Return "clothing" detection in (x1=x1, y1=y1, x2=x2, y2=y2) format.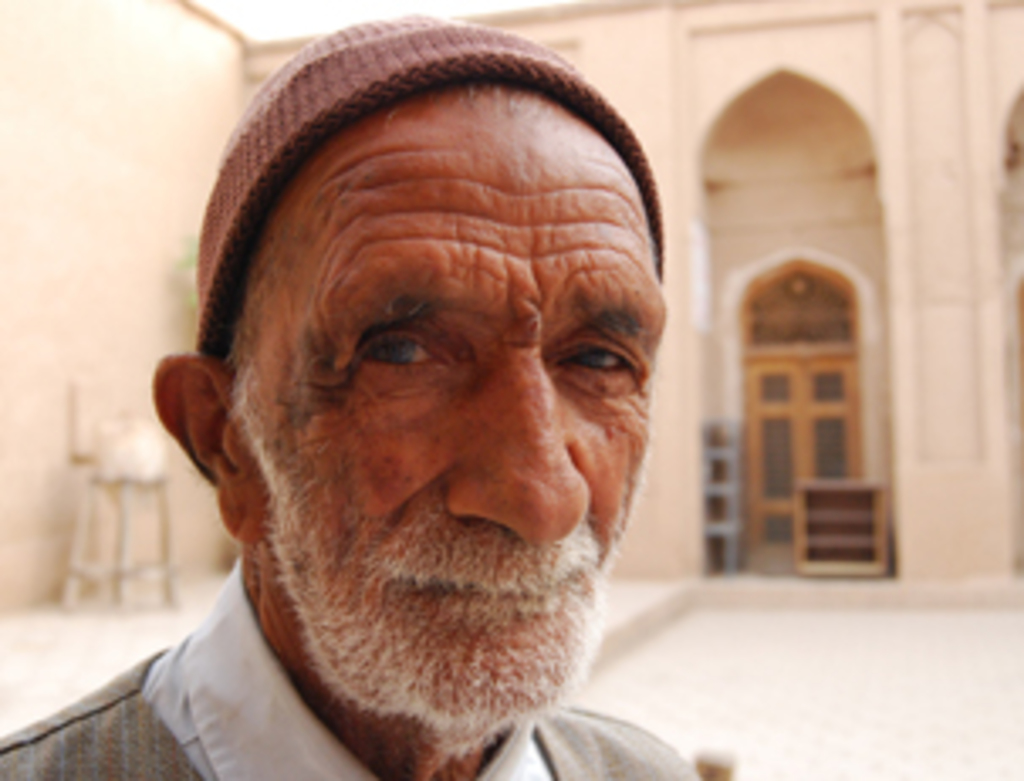
(x1=203, y1=7, x2=669, y2=341).
